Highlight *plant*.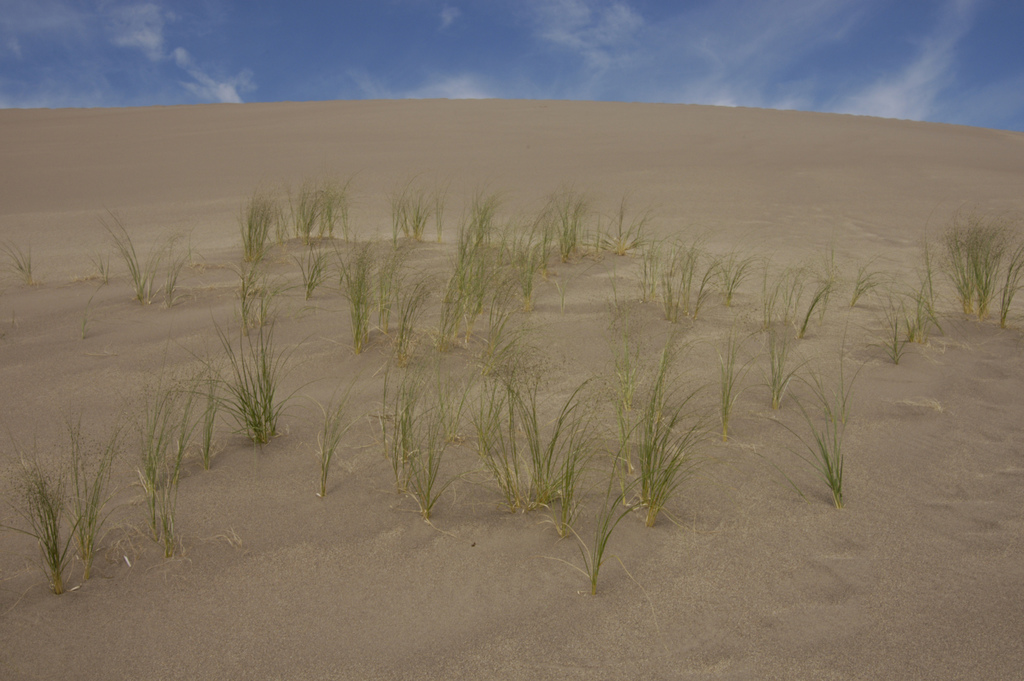
Highlighted region: pyautogui.locateOnScreen(881, 319, 900, 366).
